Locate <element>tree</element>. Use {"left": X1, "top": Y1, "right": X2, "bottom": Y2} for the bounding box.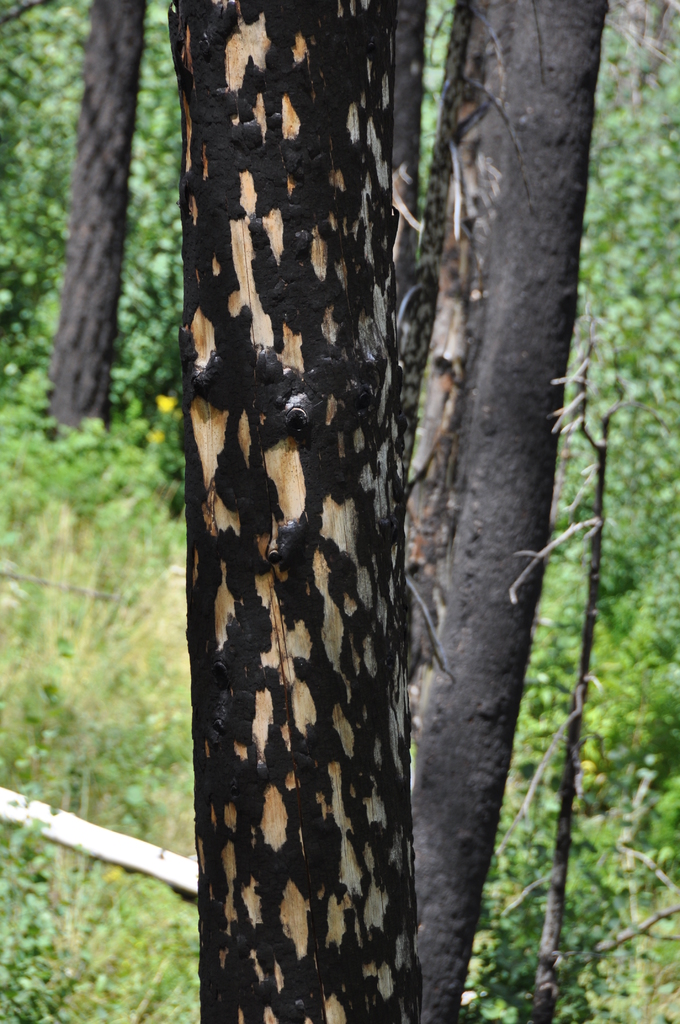
{"left": 34, "top": 0, "right": 154, "bottom": 438}.
